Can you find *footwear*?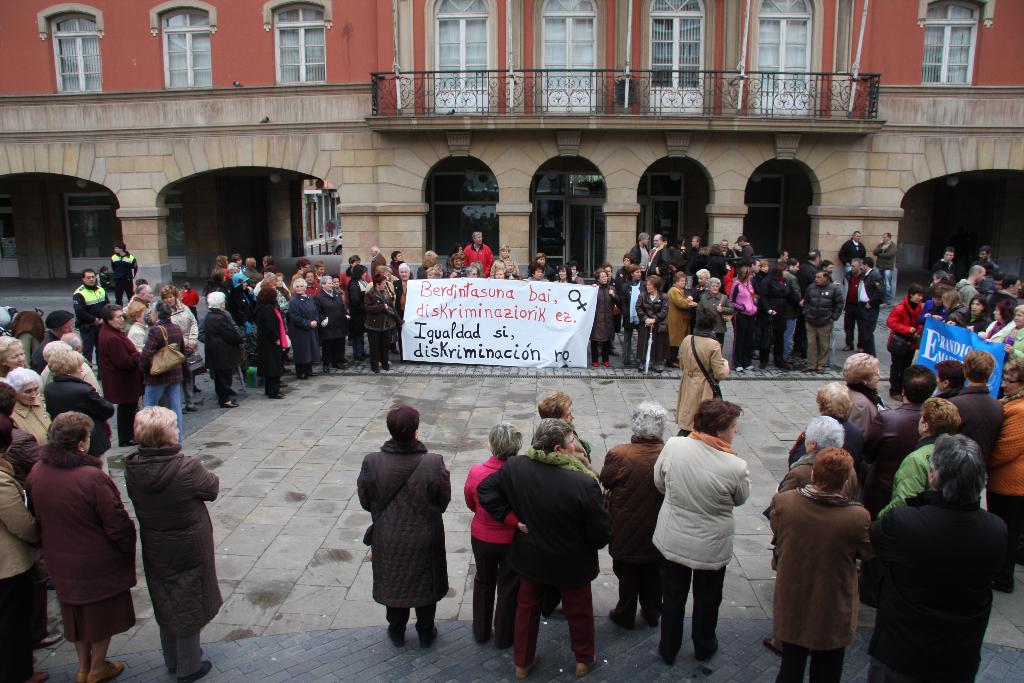
Yes, bounding box: x1=604 y1=363 x2=612 y2=372.
